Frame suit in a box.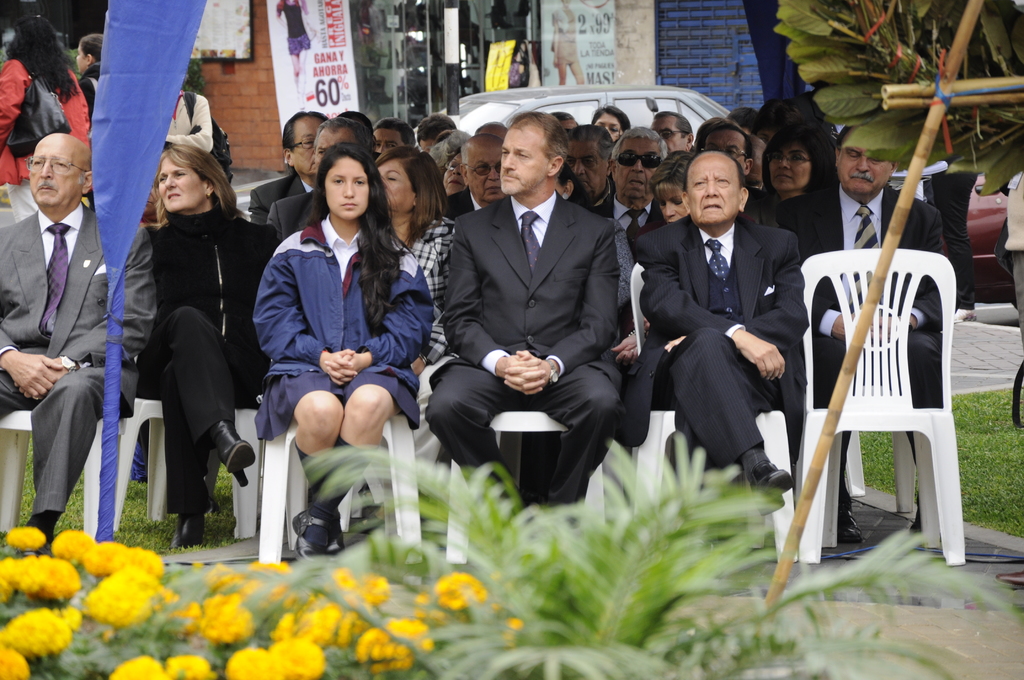
[left=639, top=213, right=810, bottom=473].
